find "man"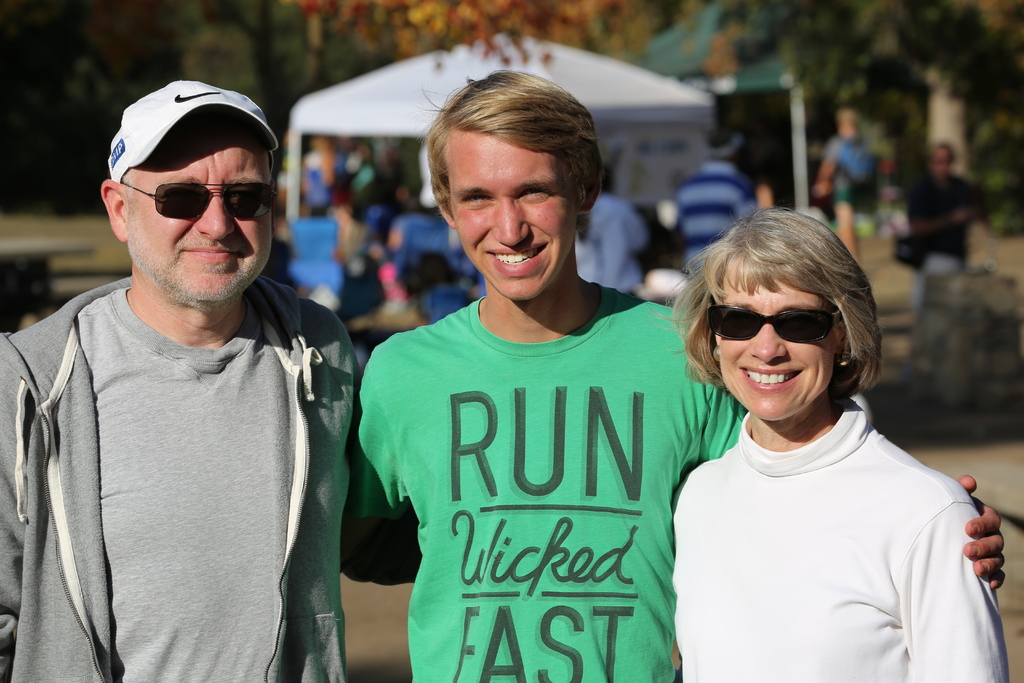
crop(343, 69, 1008, 682)
